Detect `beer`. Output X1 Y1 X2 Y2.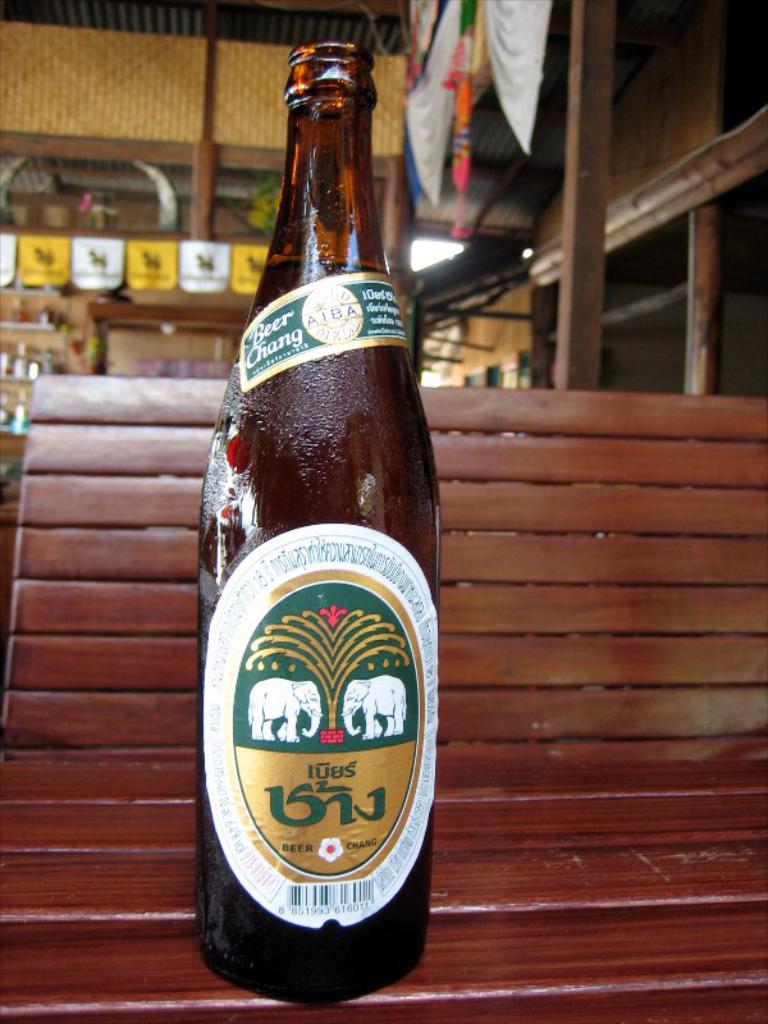
193 42 445 1009.
